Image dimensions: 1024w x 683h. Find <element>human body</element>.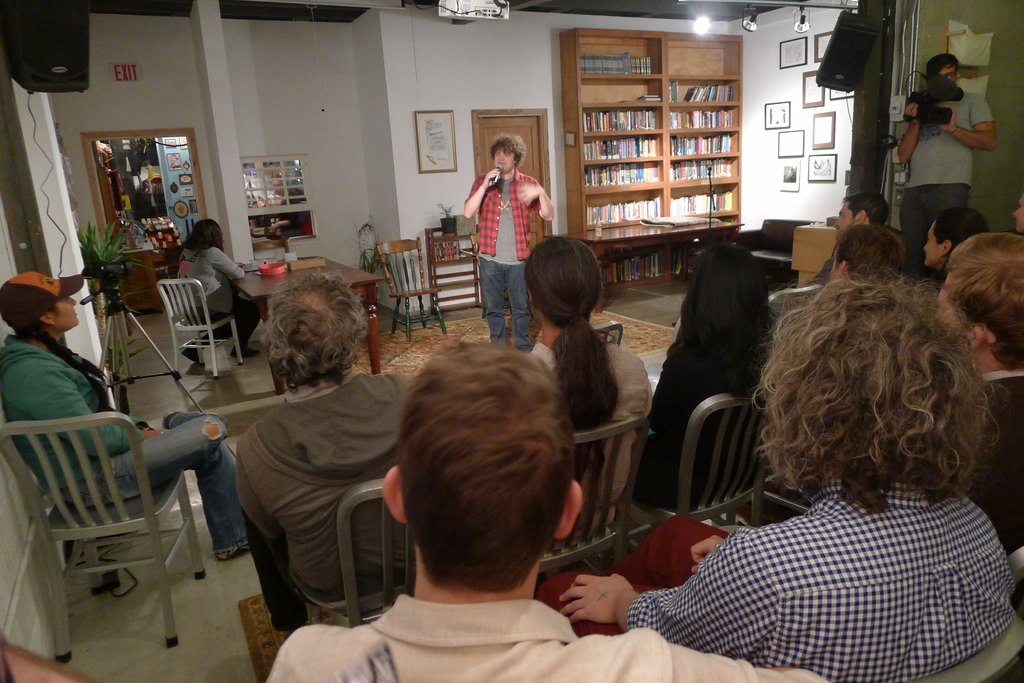
BBox(464, 137, 556, 352).
